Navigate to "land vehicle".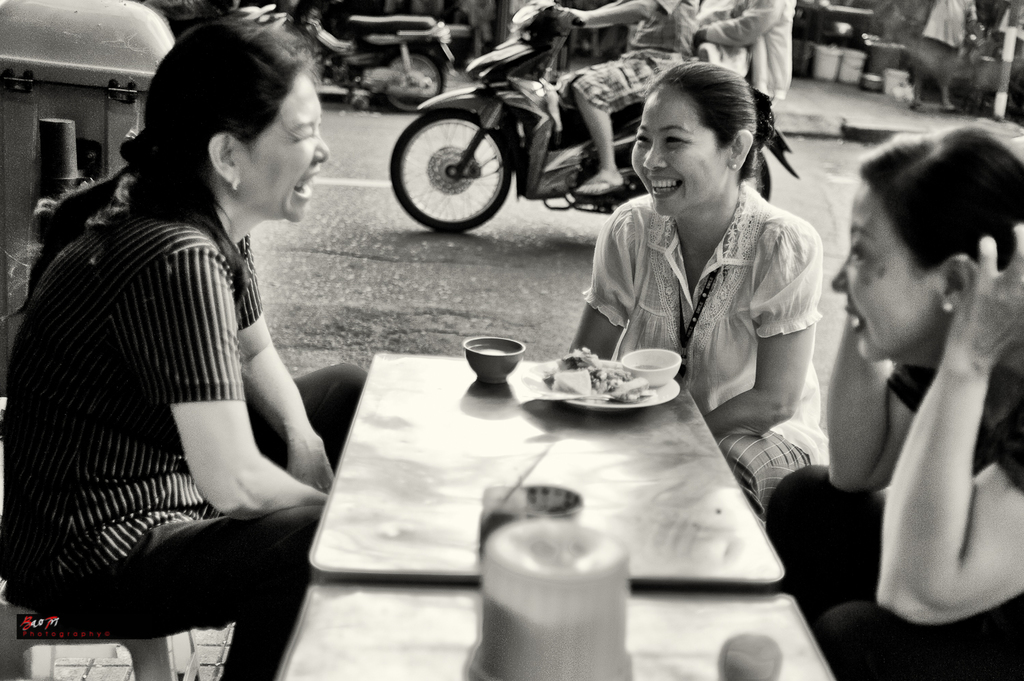
Navigation target: <box>382,35,745,235</box>.
